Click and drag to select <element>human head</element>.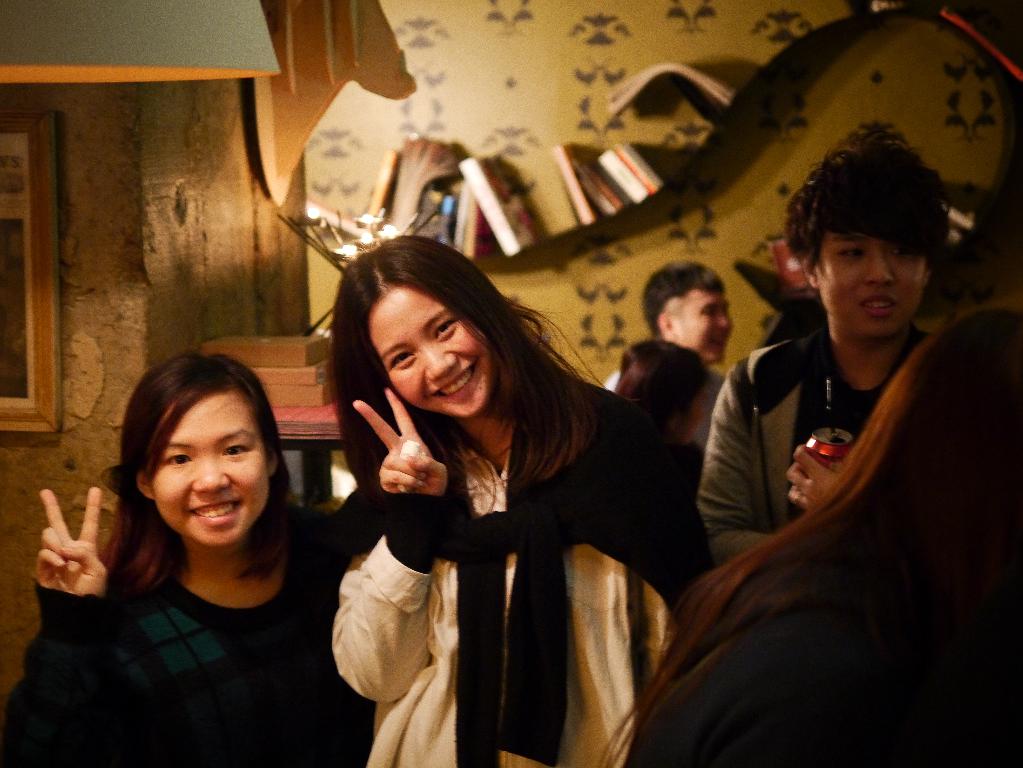
Selection: {"left": 336, "top": 240, "right": 506, "bottom": 419}.
